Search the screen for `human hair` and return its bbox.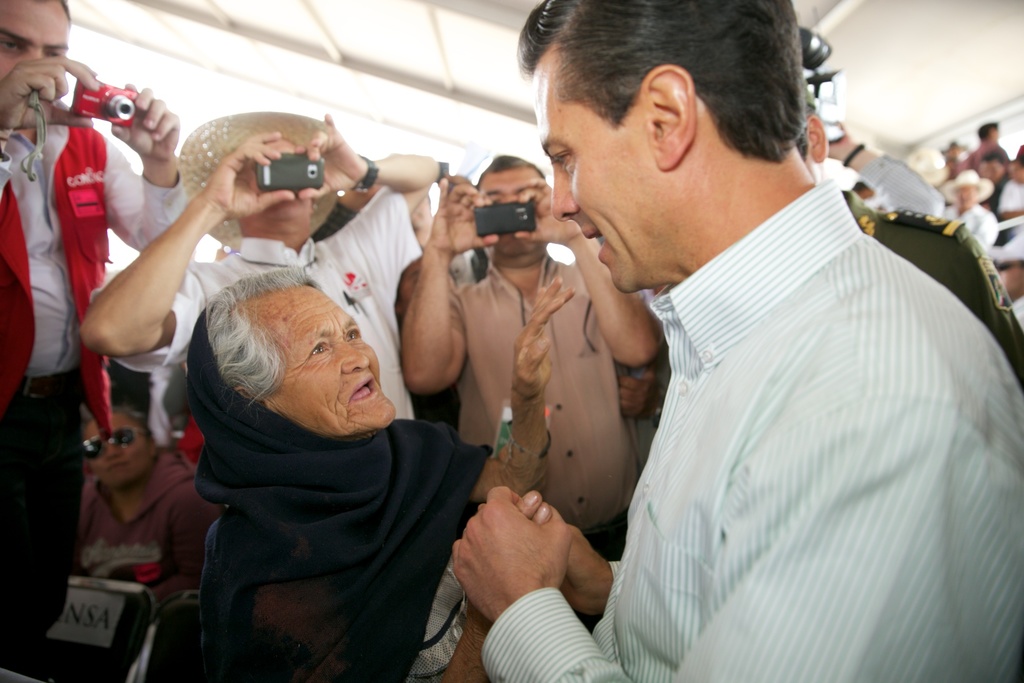
Found: 475/152/544/191.
